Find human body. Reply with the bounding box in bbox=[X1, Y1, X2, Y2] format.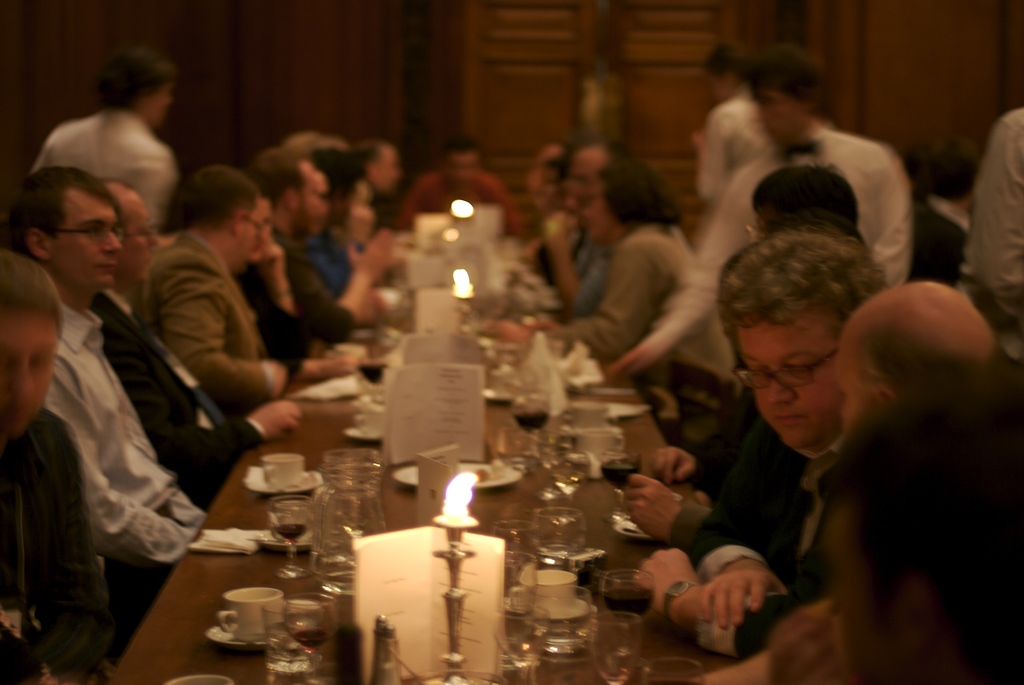
bbox=[408, 139, 529, 232].
